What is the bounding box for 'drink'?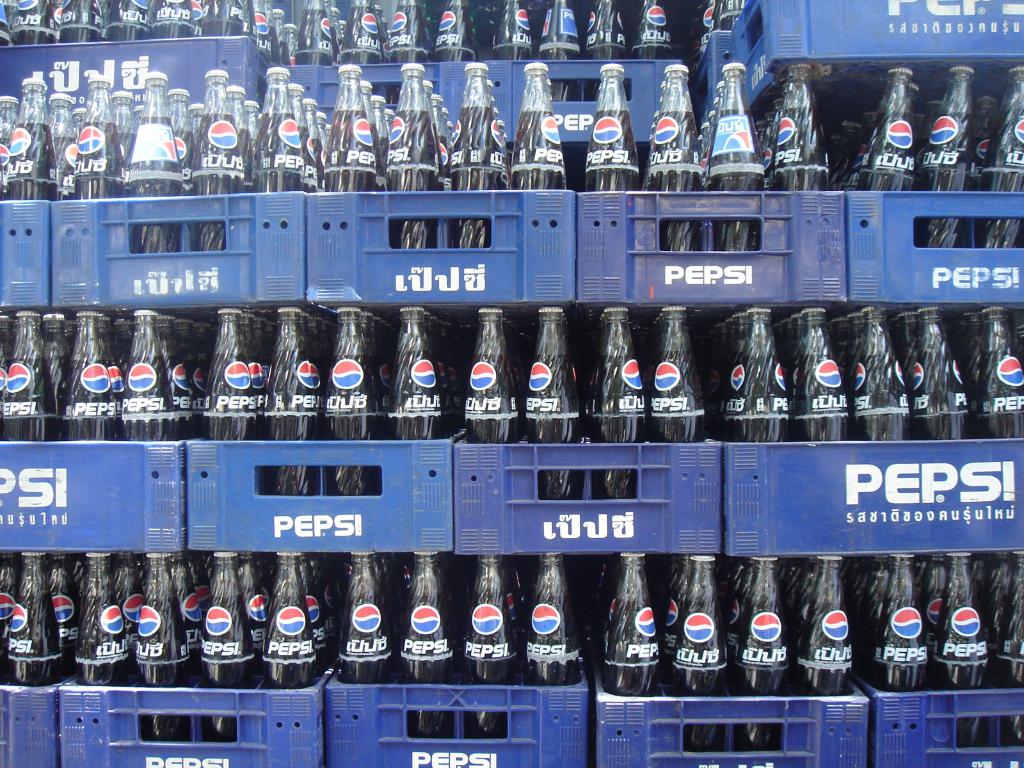
pyautogui.locateOnScreen(669, 598, 721, 748).
